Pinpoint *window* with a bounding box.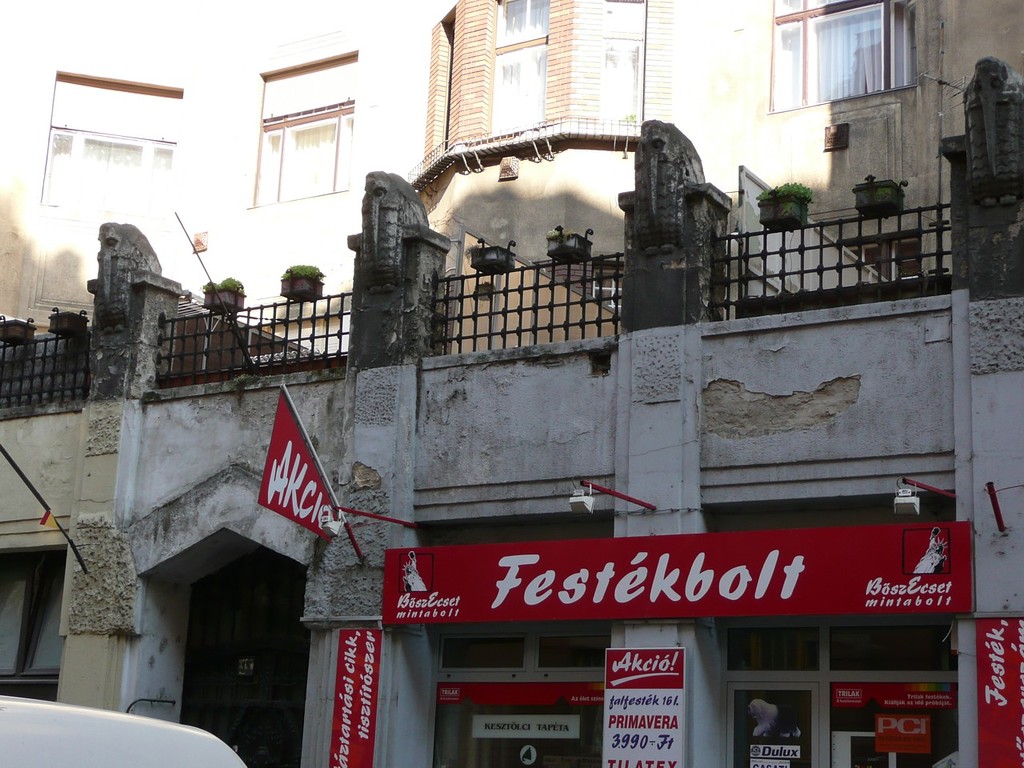
433, 626, 611, 676.
